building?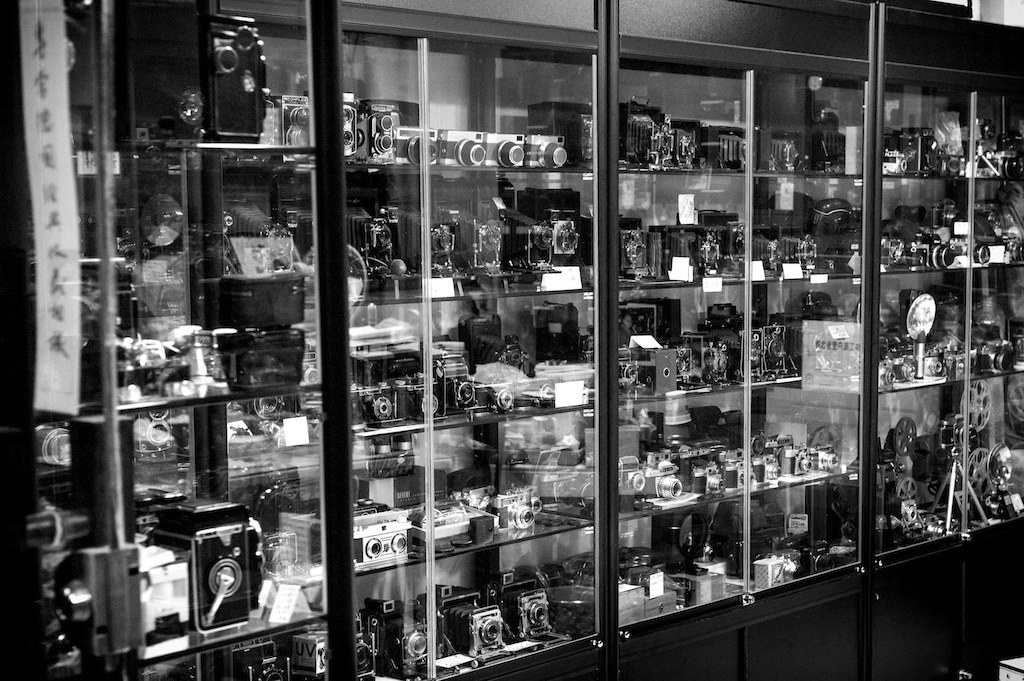
<bbox>0, 0, 1023, 680</bbox>
